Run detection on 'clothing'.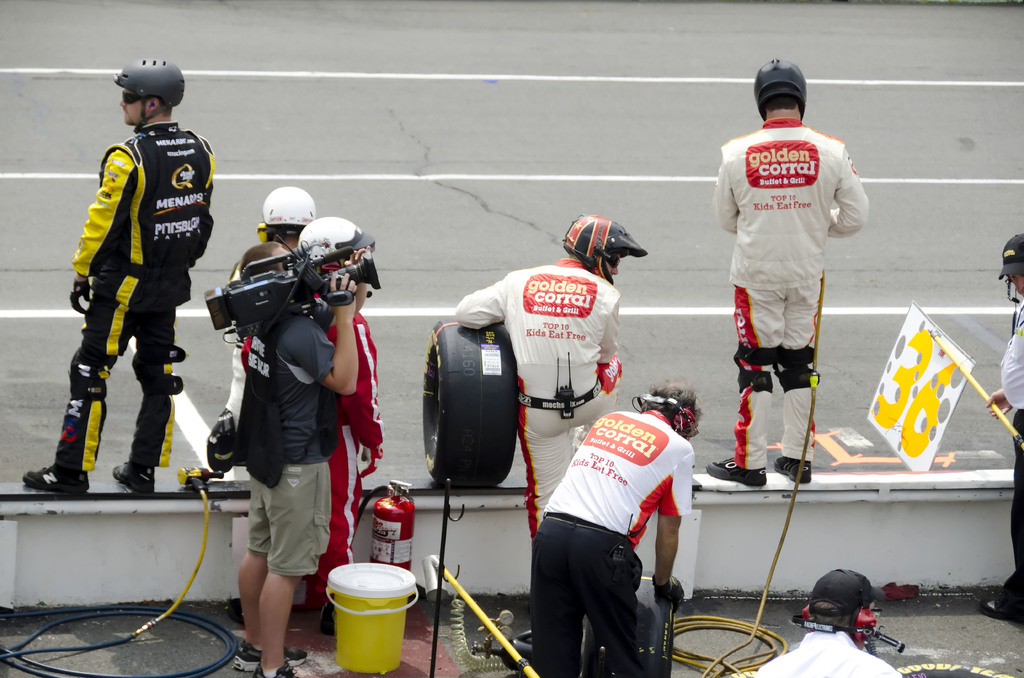
Result: <bbox>755, 627, 901, 677</bbox>.
